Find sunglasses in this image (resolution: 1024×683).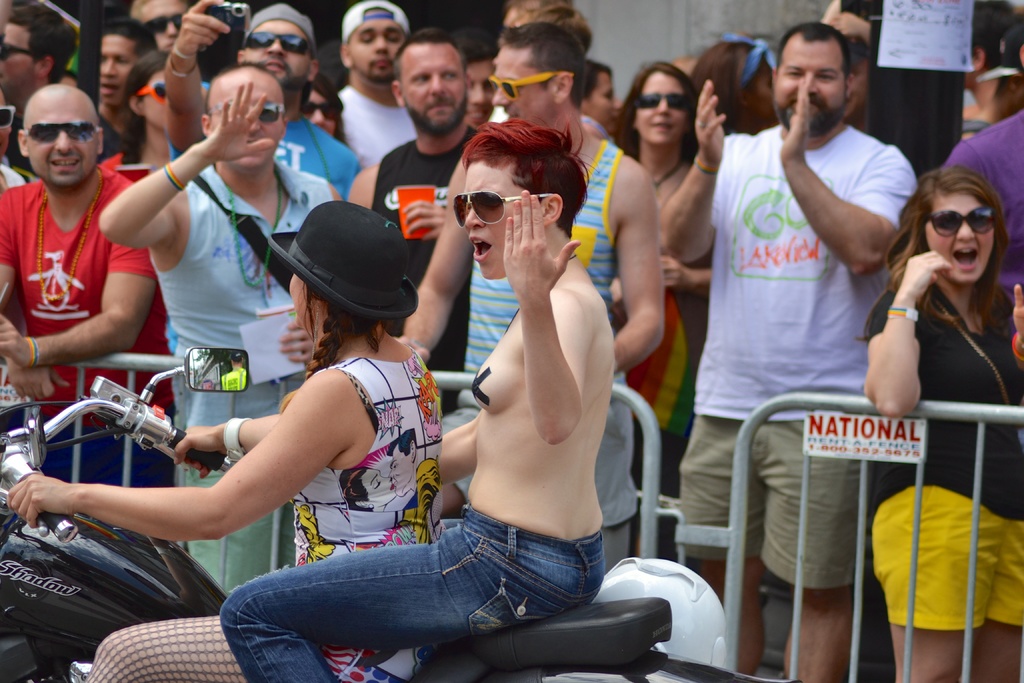
bbox=[449, 180, 552, 229].
